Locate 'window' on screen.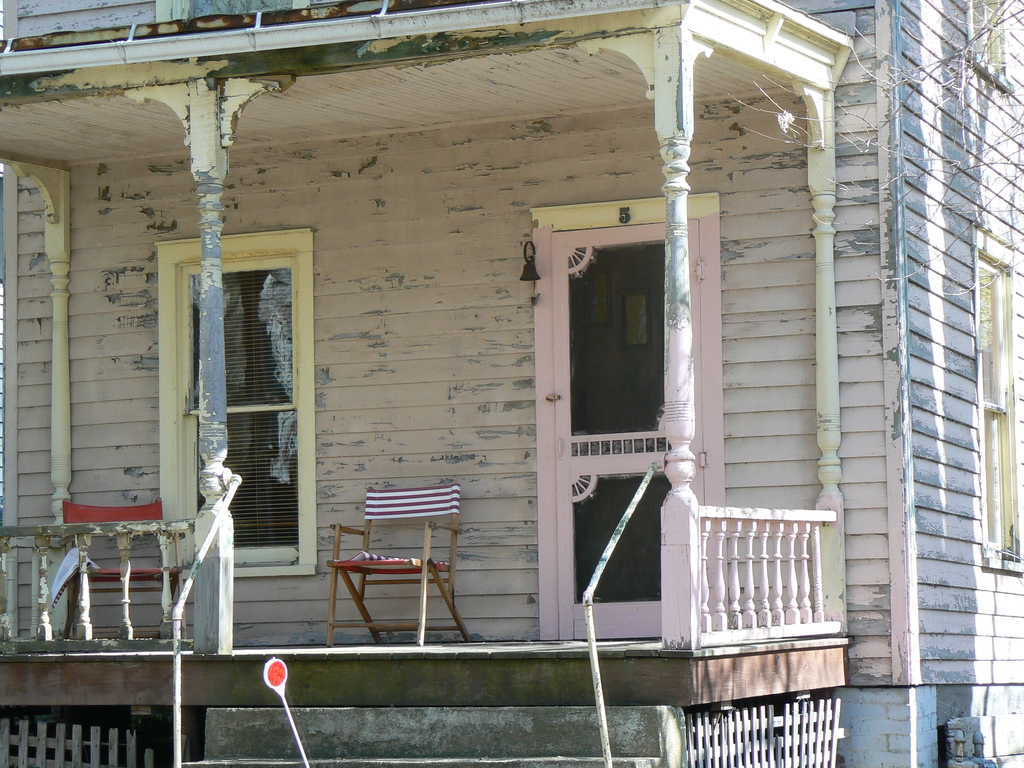
On screen at locate(157, 241, 313, 568).
